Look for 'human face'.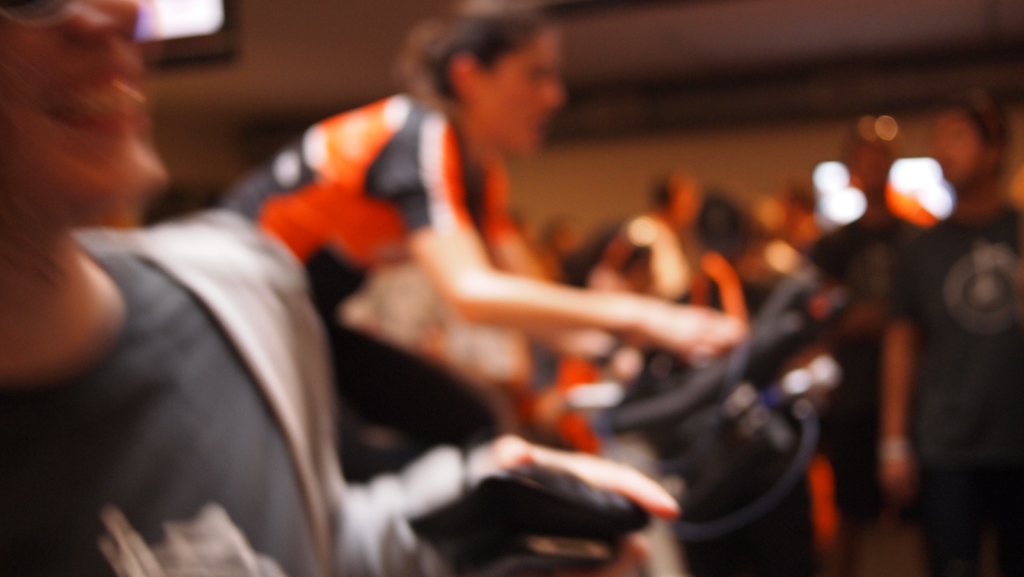
Found: 932/109/998/193.
